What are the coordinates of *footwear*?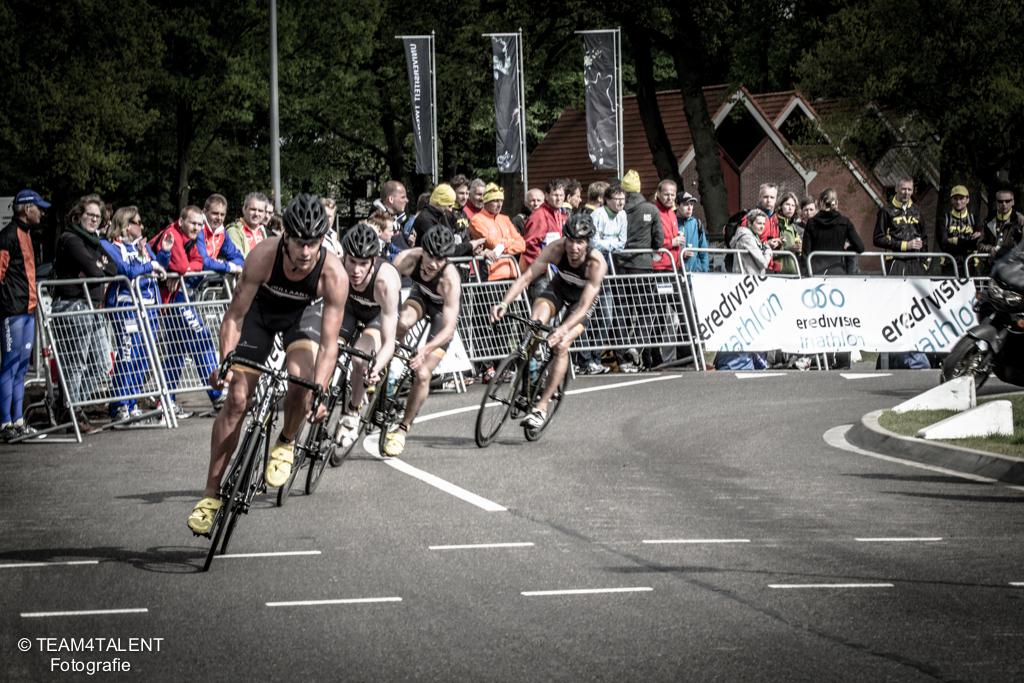
{"left": 168, "top": 399, "right": 196, "bottom": 421}.
